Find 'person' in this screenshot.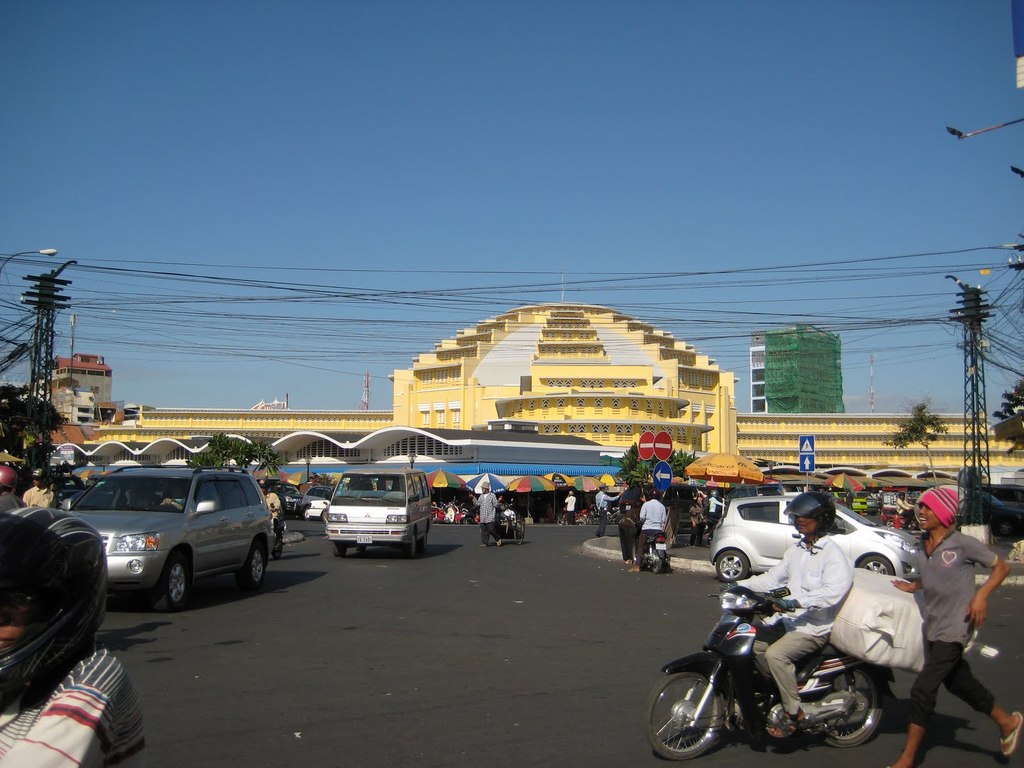
The bounding box for 'person' is (0, 511, 153, 767).
